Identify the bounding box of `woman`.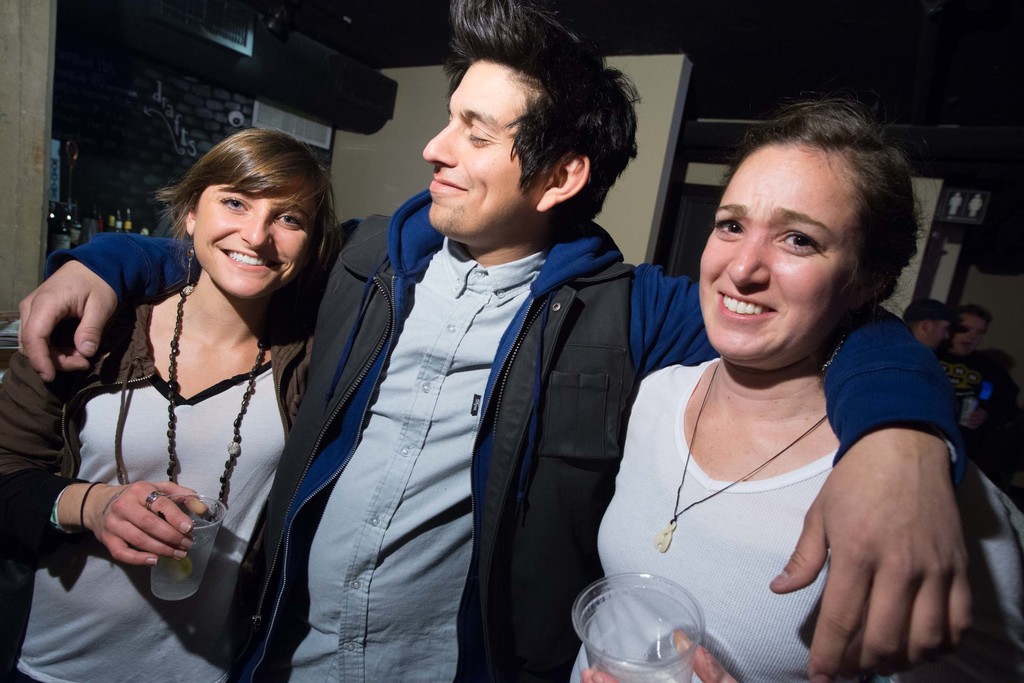
[x1=0, y1=125, x2=346, y2=682].
